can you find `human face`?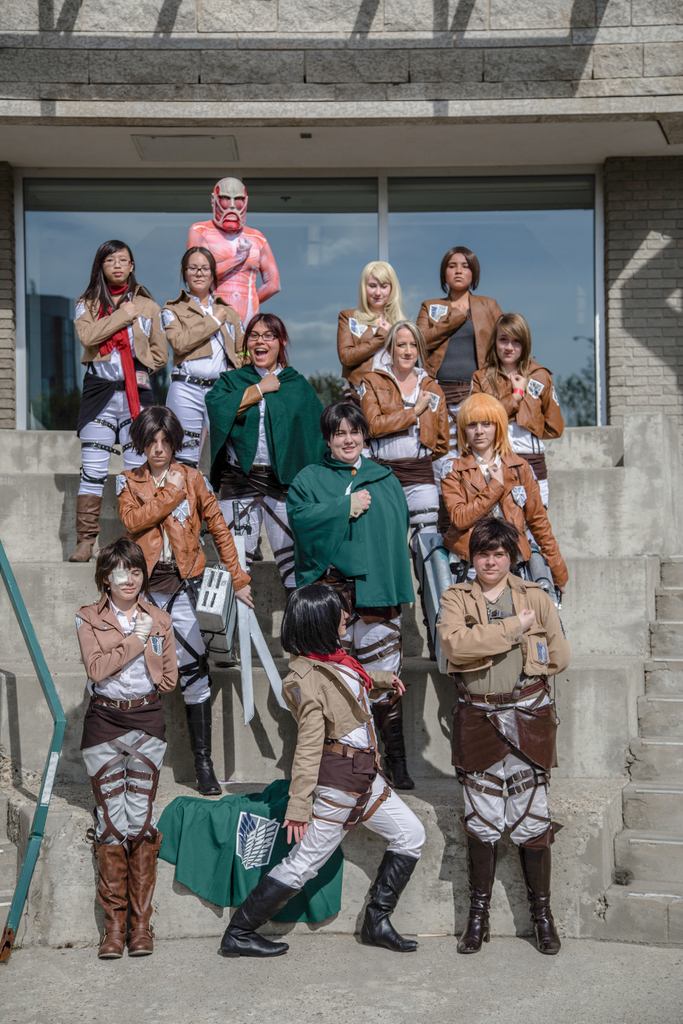
Yes, bounding box: bbox(108, 559, 150, 606).
